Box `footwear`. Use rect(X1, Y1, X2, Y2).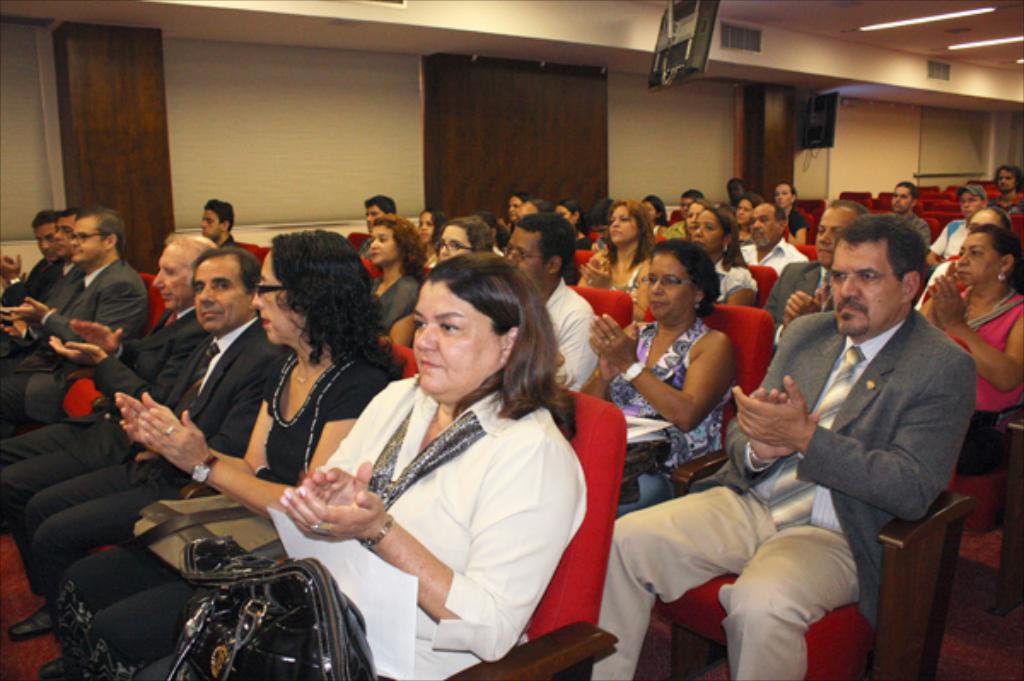
rect(9, 601, 56, 637).
